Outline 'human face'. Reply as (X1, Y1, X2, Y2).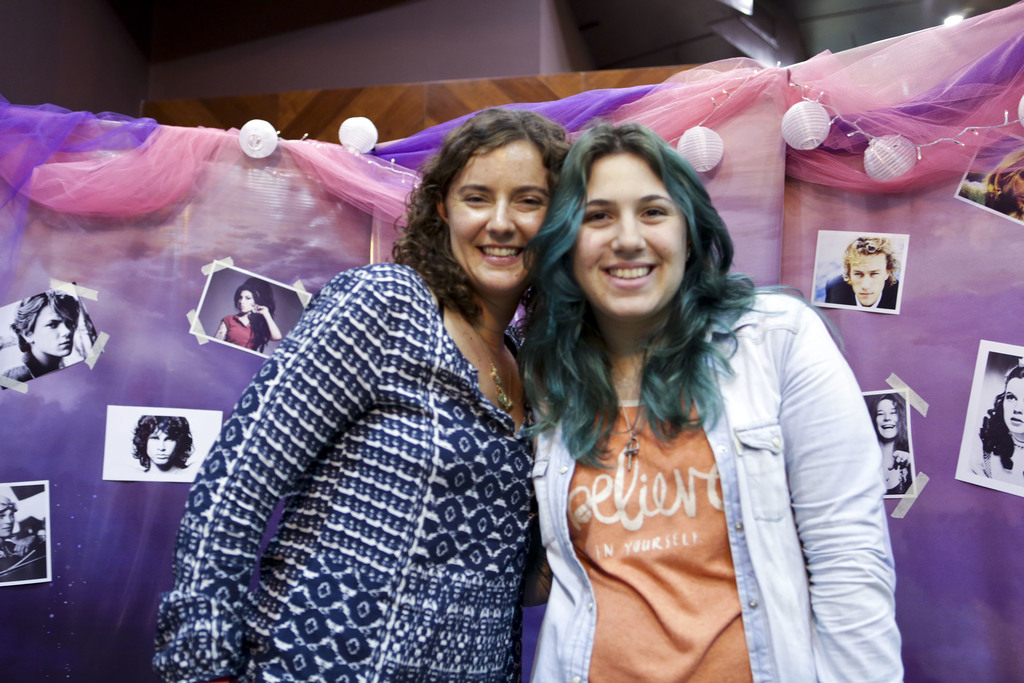
(874, 395, 899, 441).
